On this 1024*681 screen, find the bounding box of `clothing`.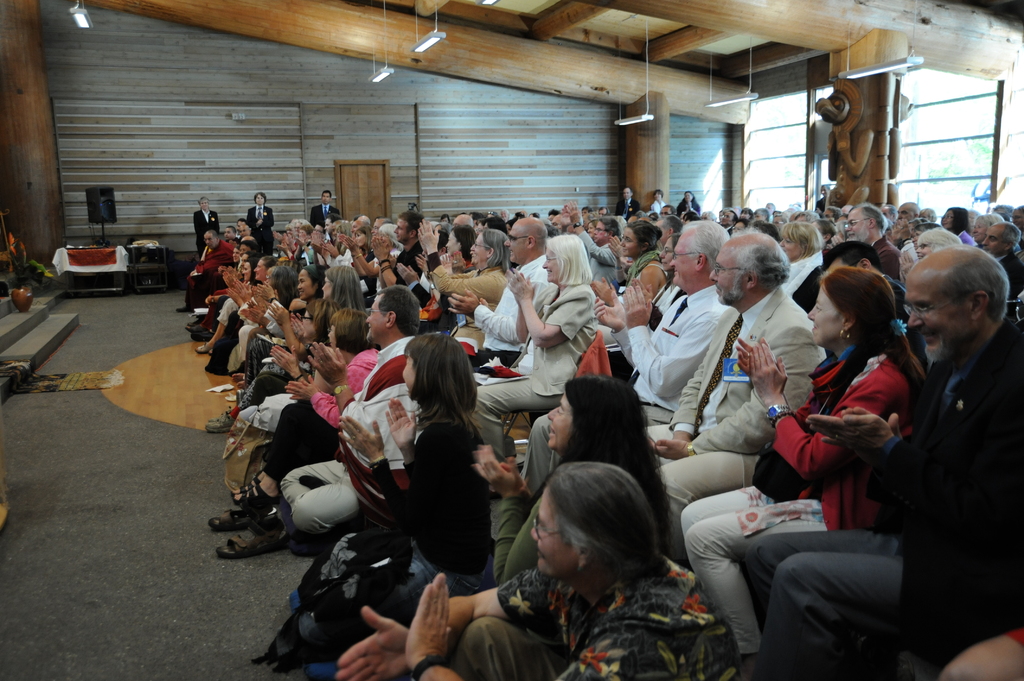
Bounding box: bbox=(196, 209, 219, 259).
